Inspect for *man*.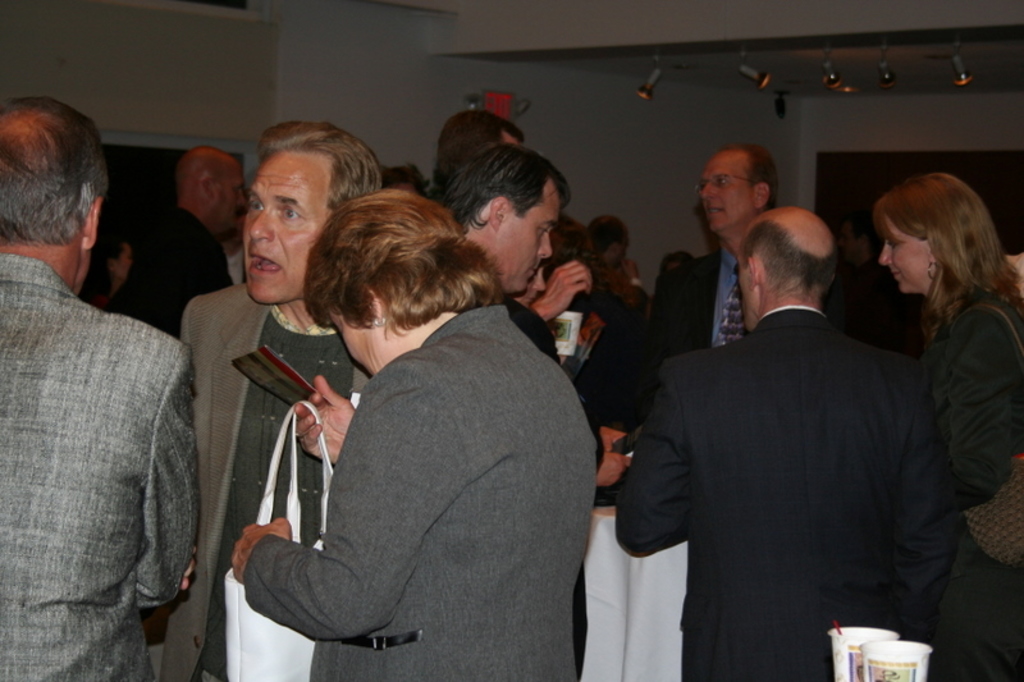
Inspection: x1=448, y1=138, x2=635, y2=681.
